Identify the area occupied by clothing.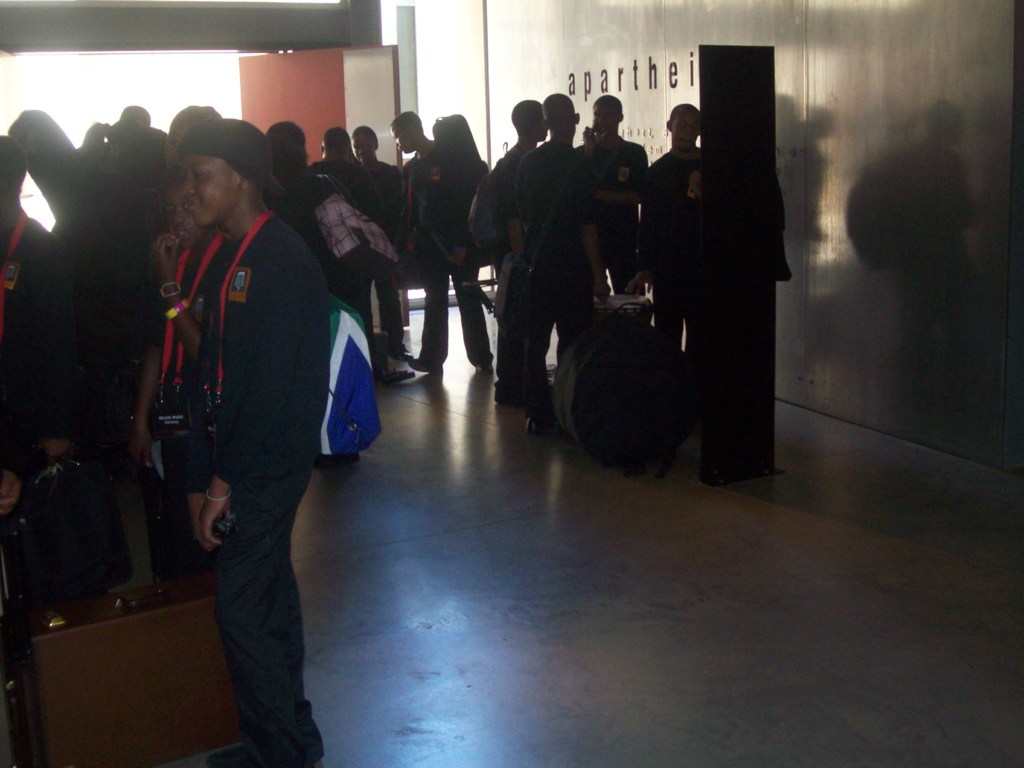
Area: 51 175 163 499.
